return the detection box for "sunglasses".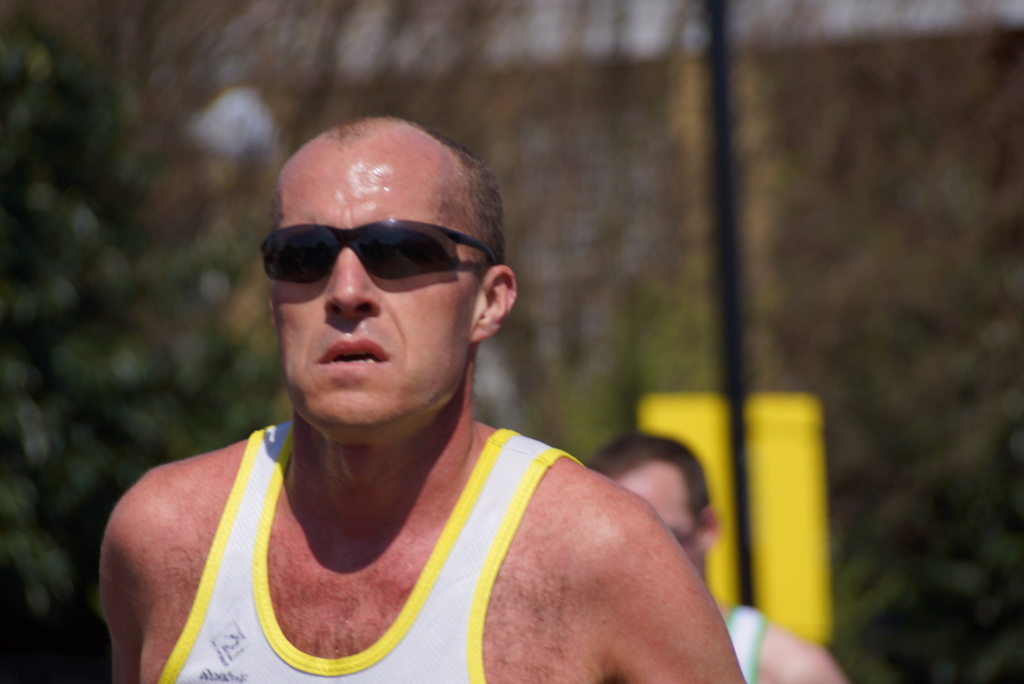
<region>259, 220, 497, 286</region>.
